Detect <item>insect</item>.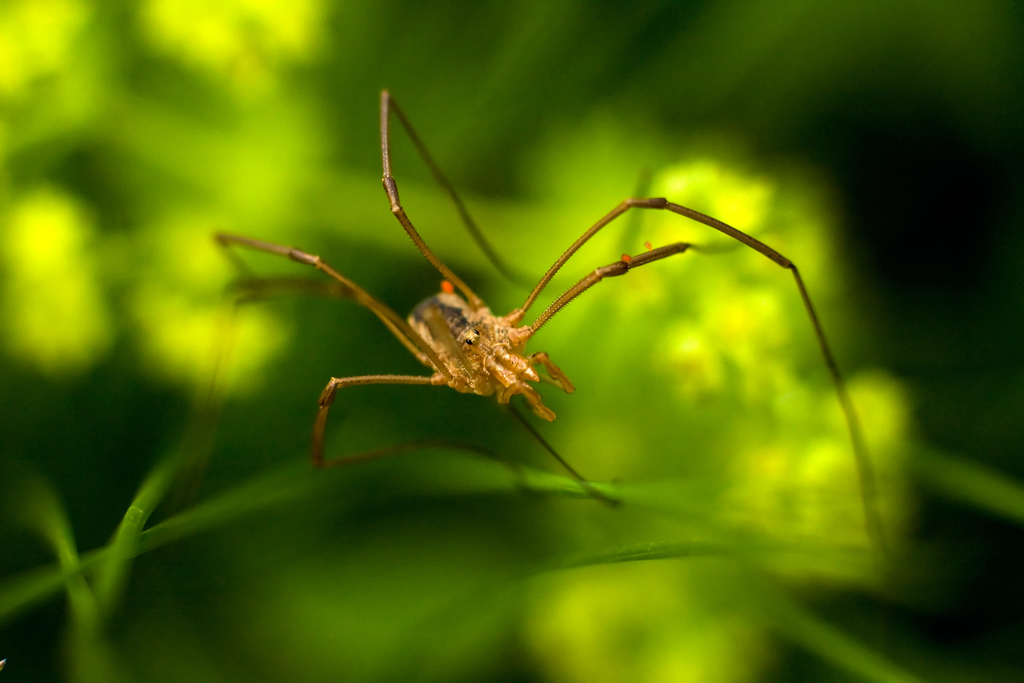
Detected at 207:88:899:549.
